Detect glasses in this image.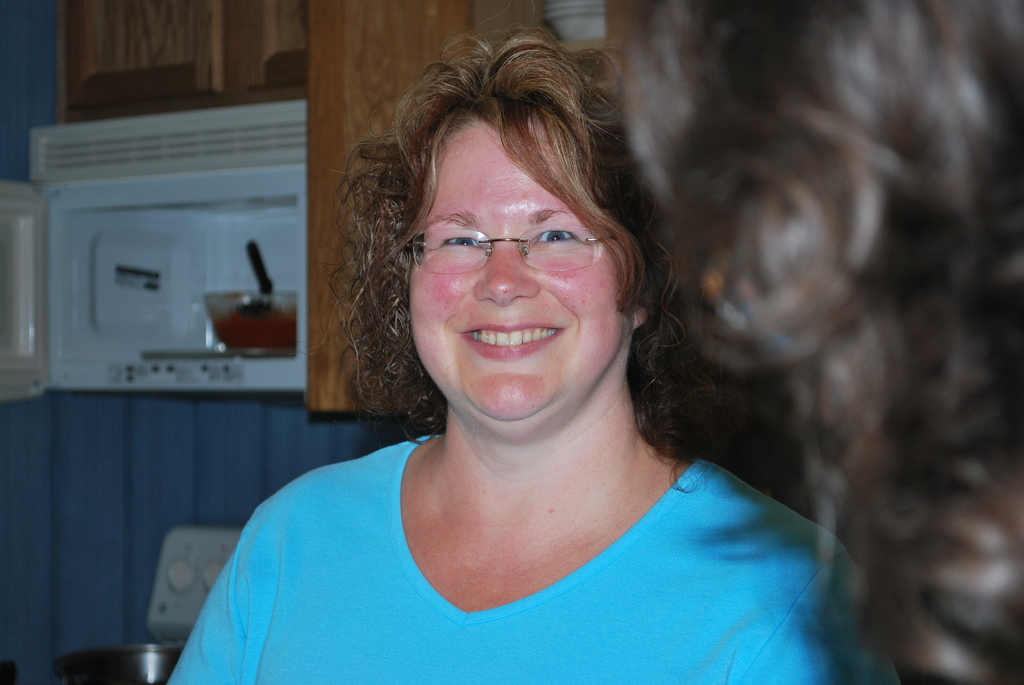
Detection: select_region(401, 207, 622, 283).
